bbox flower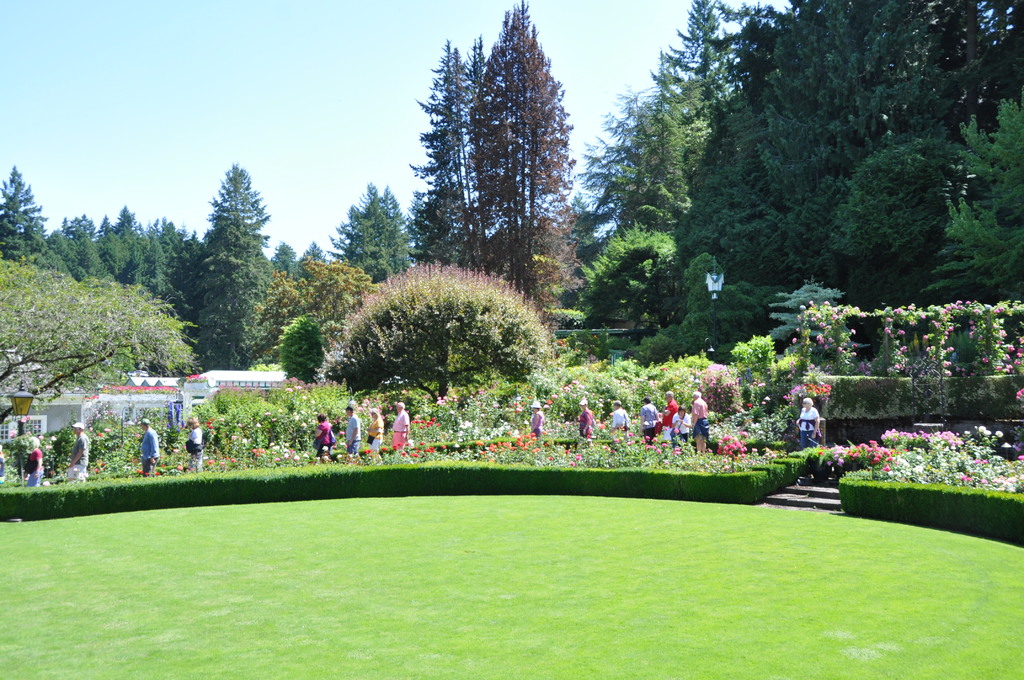
l=995, t=426, r=1005, b=438
